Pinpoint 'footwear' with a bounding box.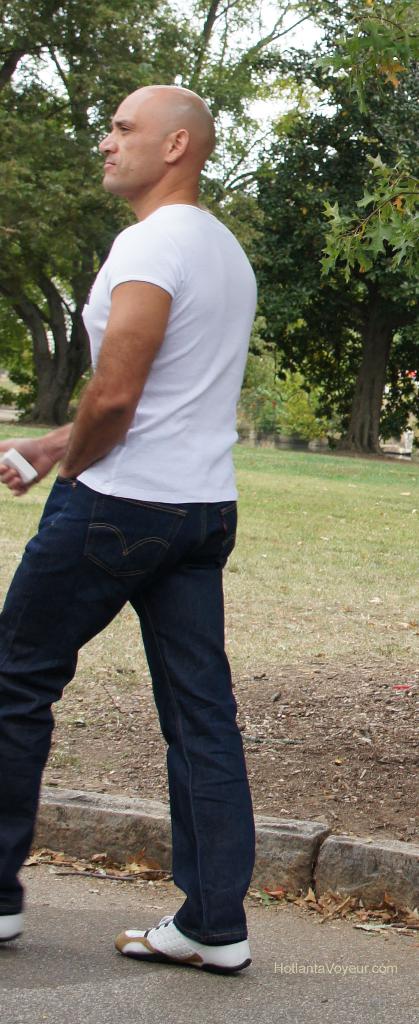
region(0, 916, 25, 945).
